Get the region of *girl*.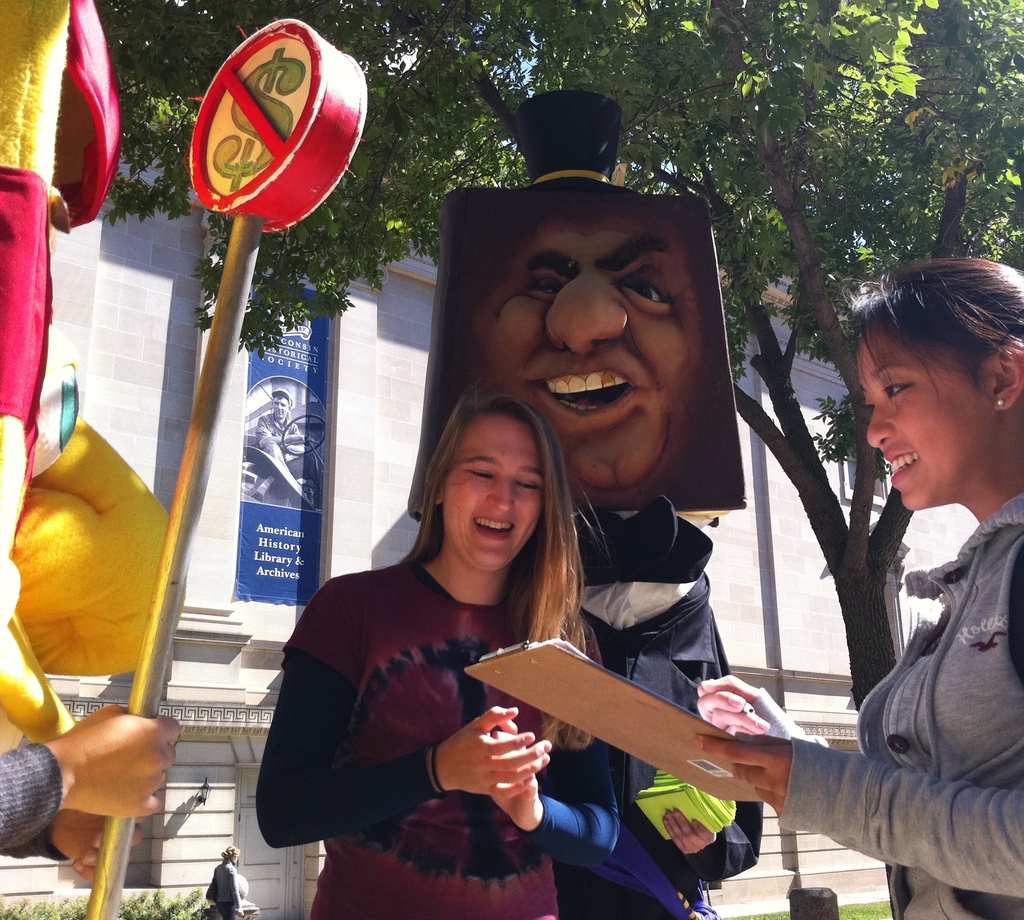
bbox=[692, 261, 1023, 919].
